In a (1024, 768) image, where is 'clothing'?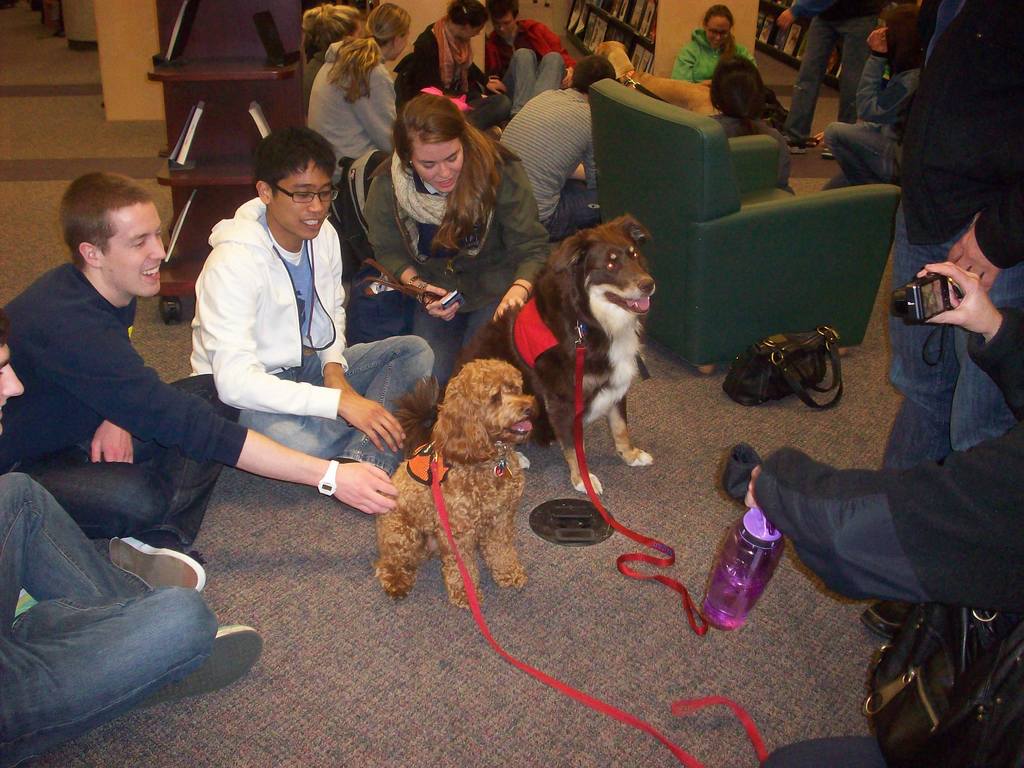
crop(492, 22, 556, 85).
